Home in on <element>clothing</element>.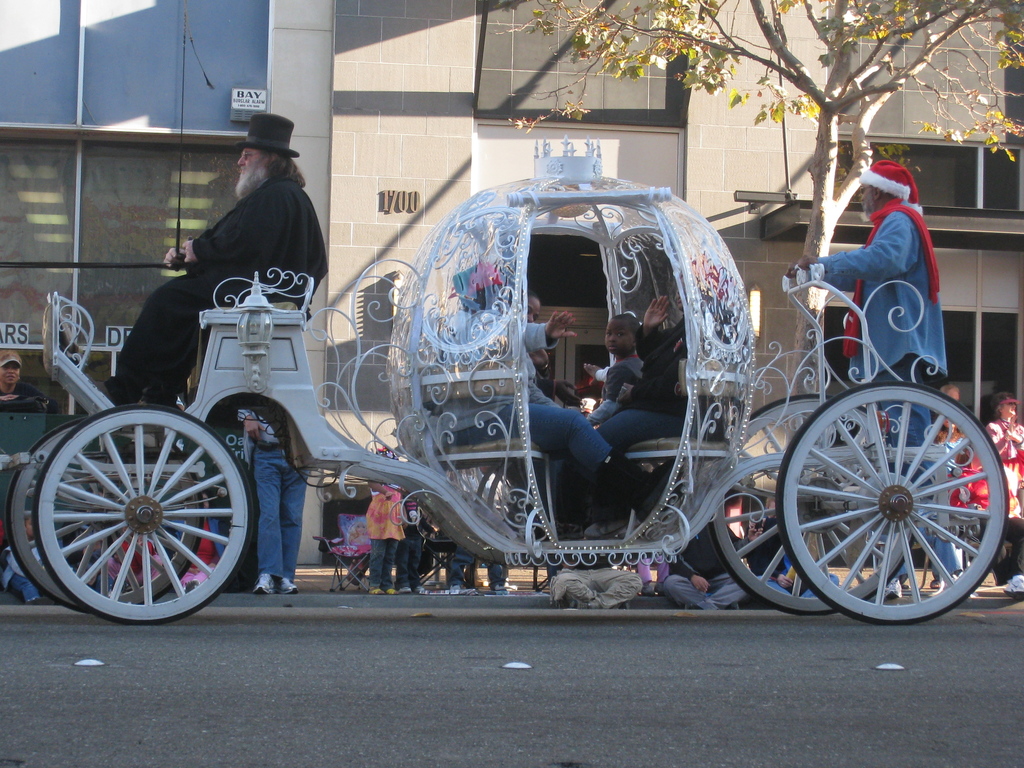
Homed in at {"left": 393, "top": 495, "right": 425, "bottom": 591}.
